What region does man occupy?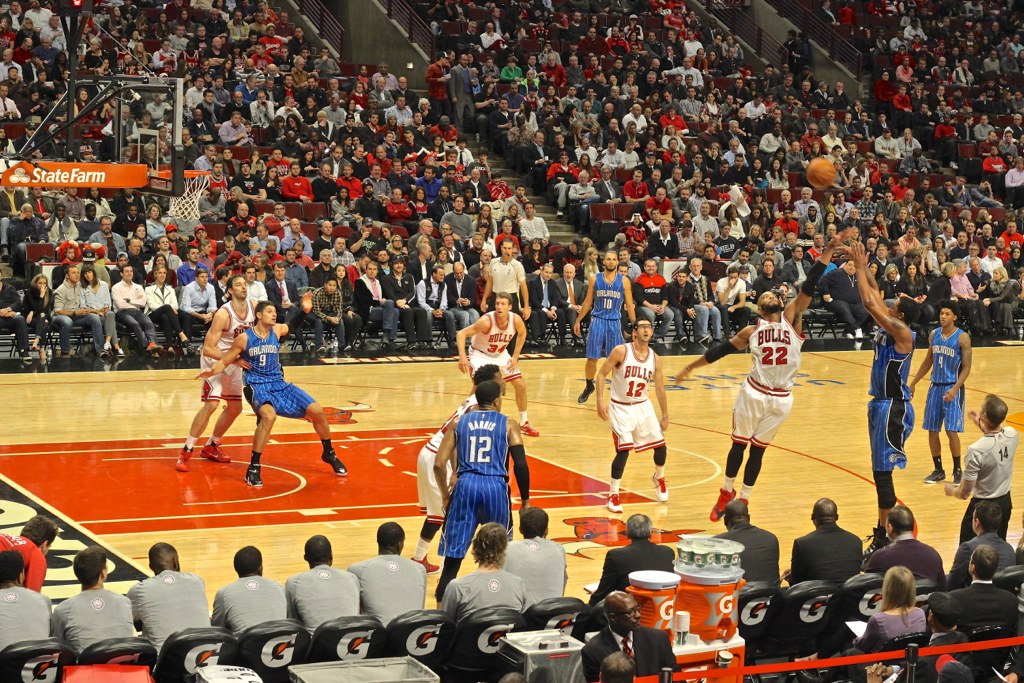
891:26:913:54.
